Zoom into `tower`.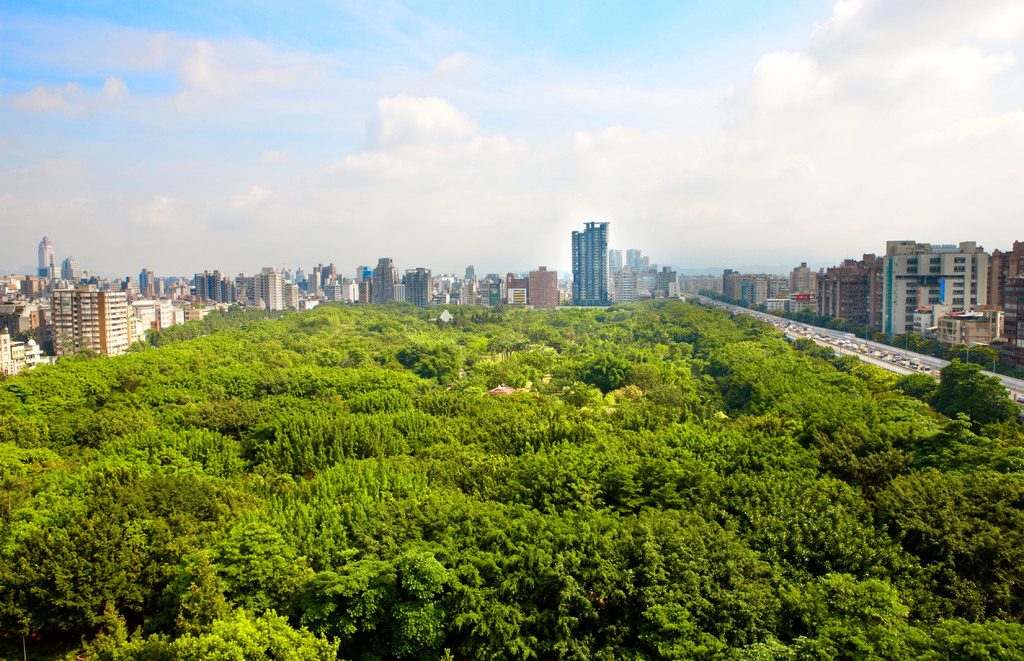
Zoom target: {"x1": 391, "y1": 282, "x2": 404, "y2": 303}.
